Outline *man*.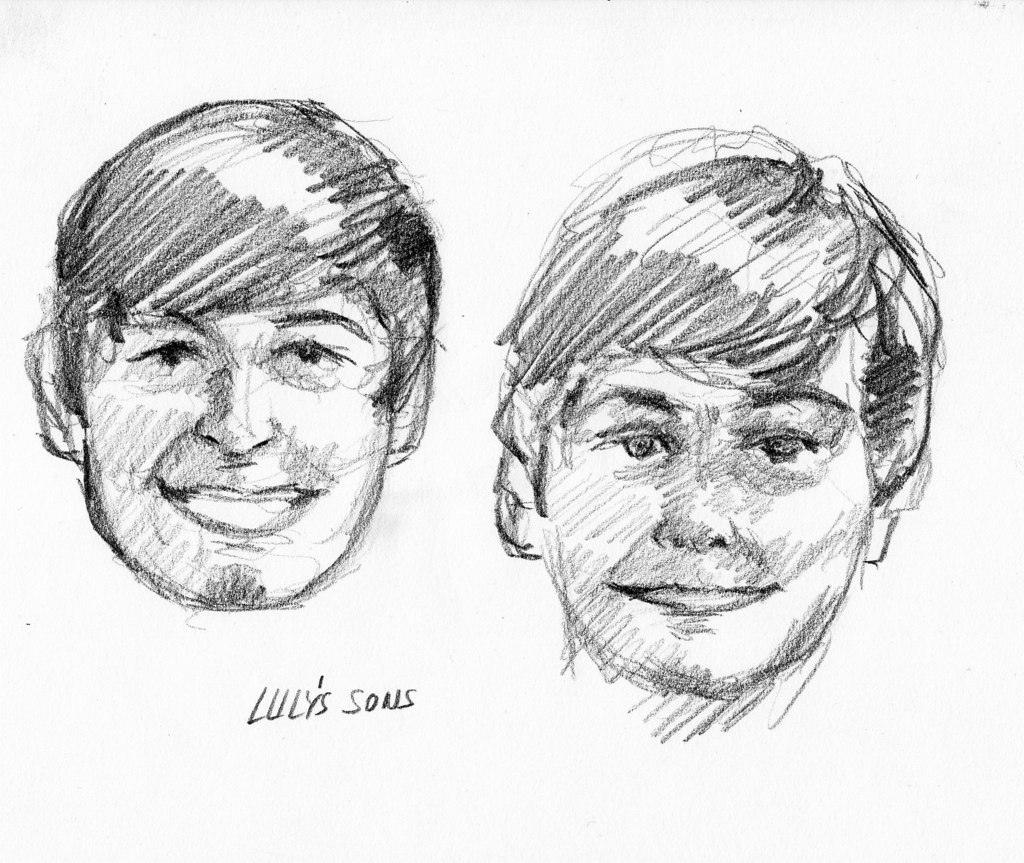
Outline: bbox=(476, 119, 949, 755).
